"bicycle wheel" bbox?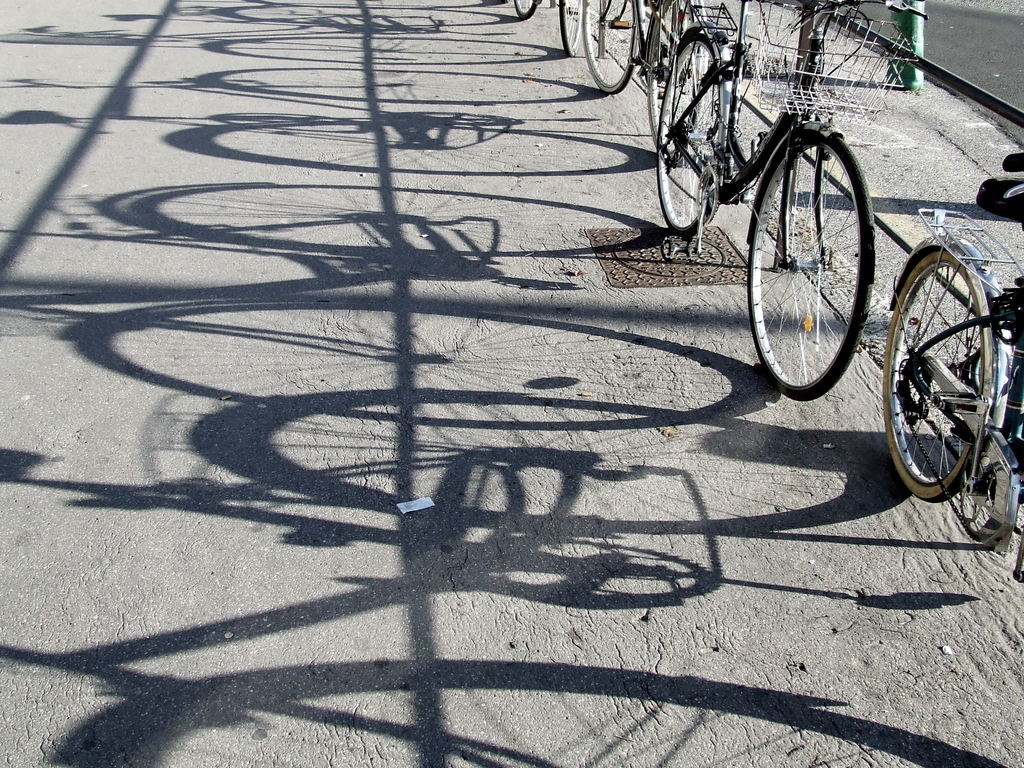
582, 0, 635, 95
